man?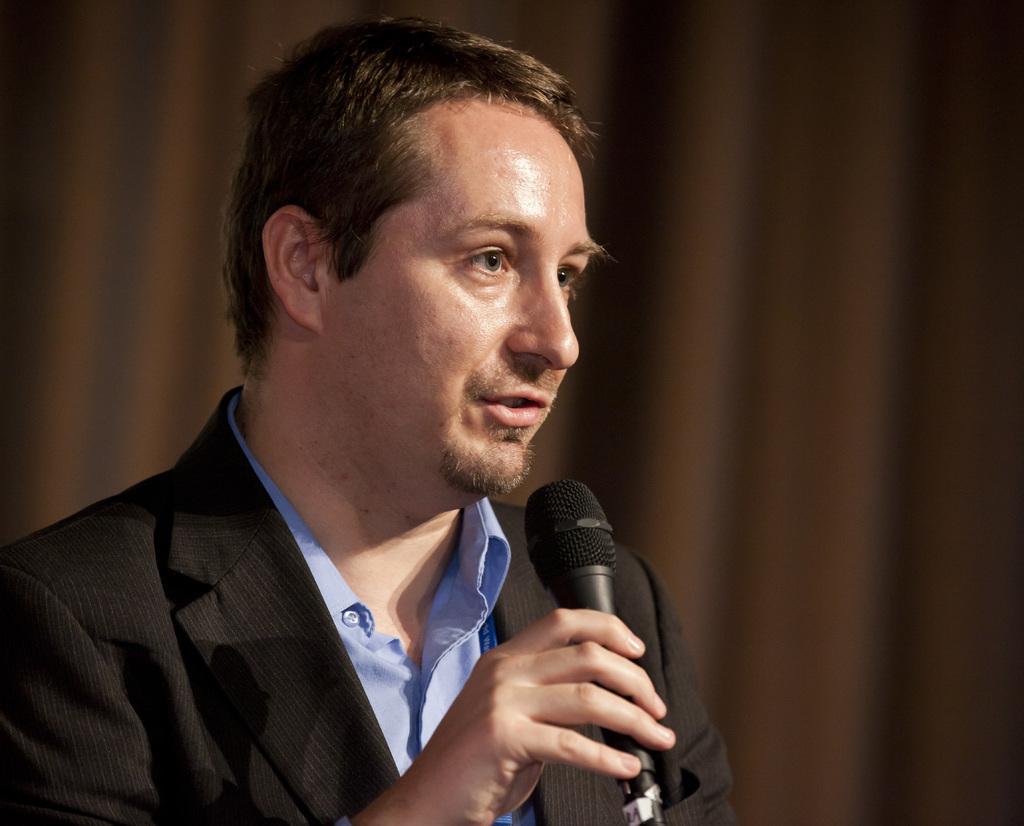
l=0, t=32, r=749, b=809
